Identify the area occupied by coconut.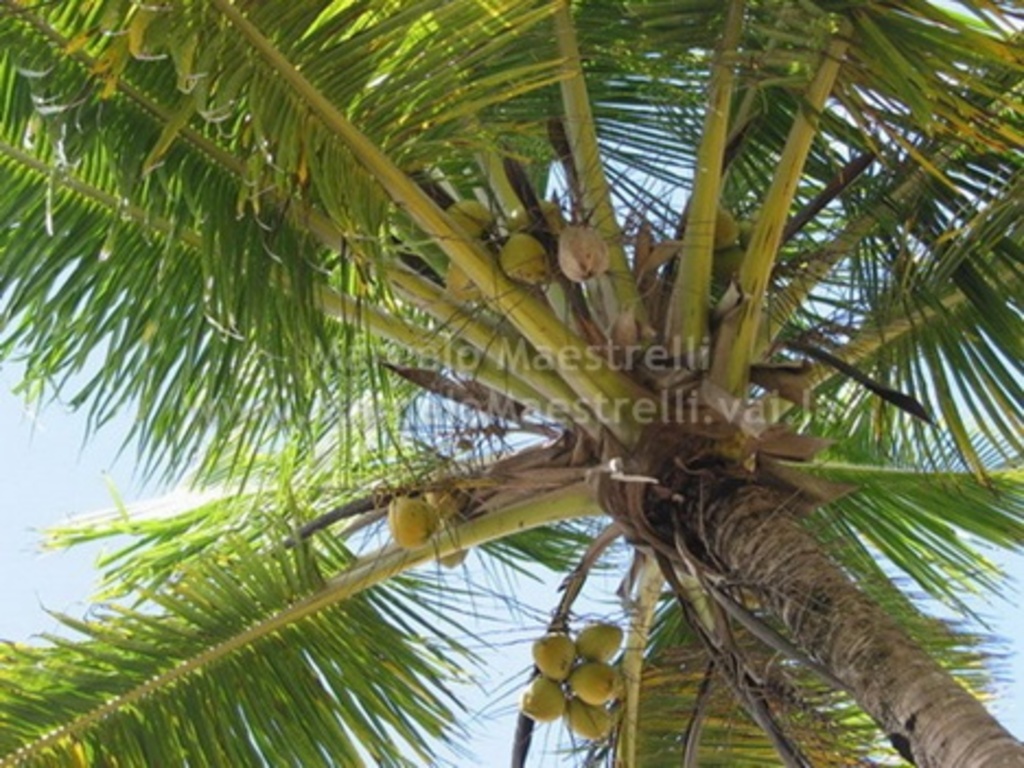
Area: bbox=[449, 241, 494, 302].
